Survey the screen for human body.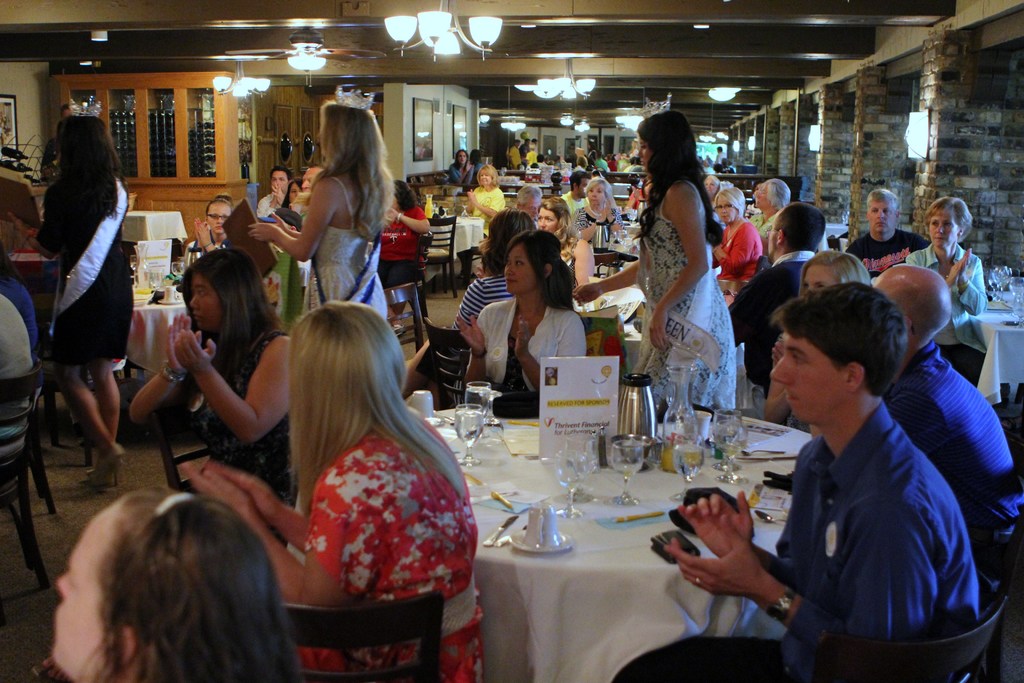
Survey found: <bbox>521, 147, 536, 166</bbox>.
